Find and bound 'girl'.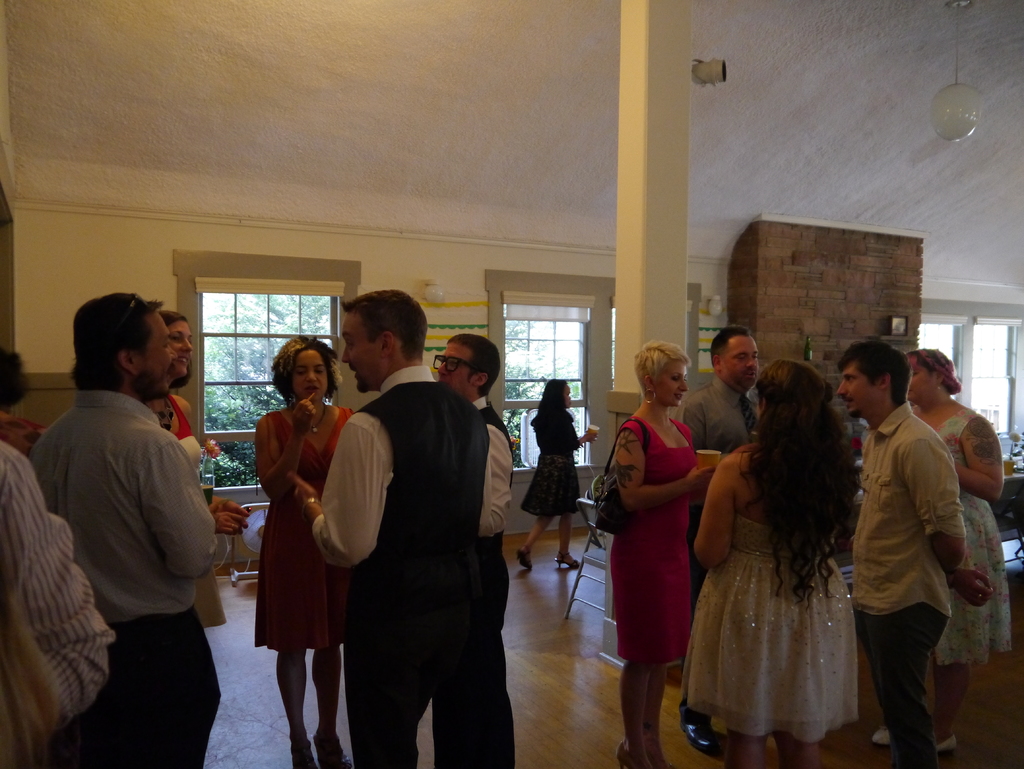
Bound: {"x1": 248, "y1": 336, "x2": 391, "y2": 768}.
